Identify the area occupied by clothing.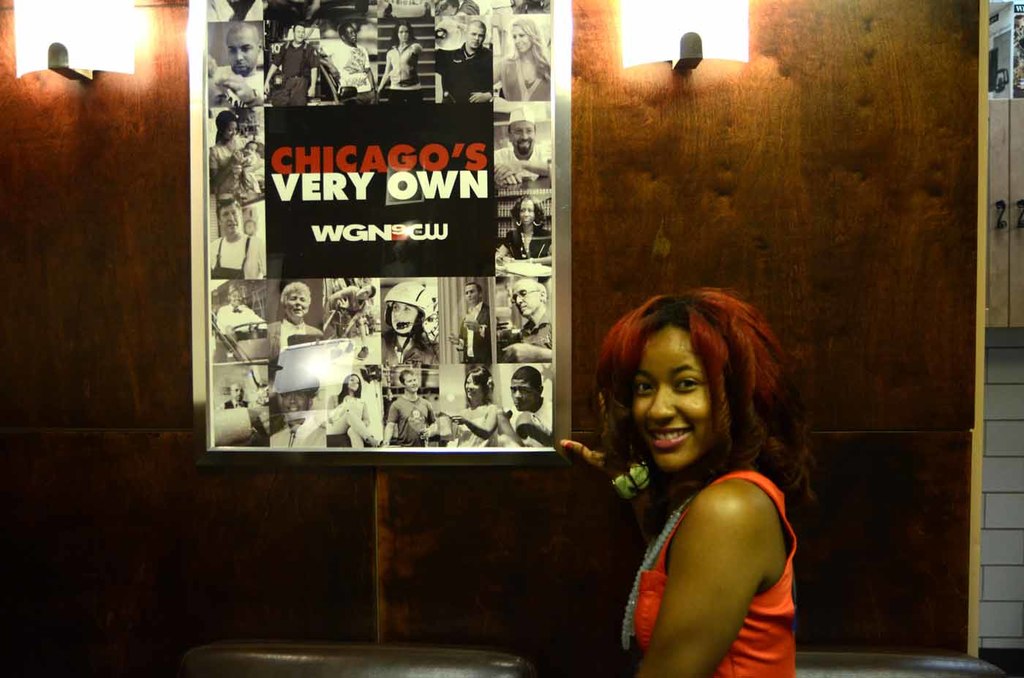
Area: [left=270, top=45, right=313, bottom=99].
